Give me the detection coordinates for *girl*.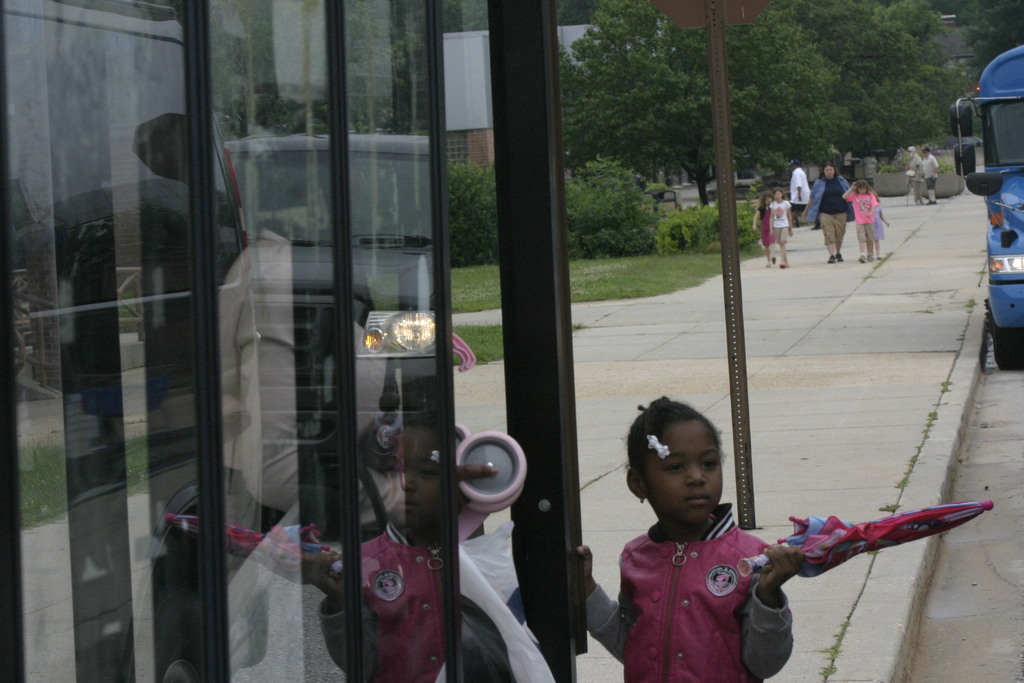
x1=753, y1=192, x2=773, y2=265.
